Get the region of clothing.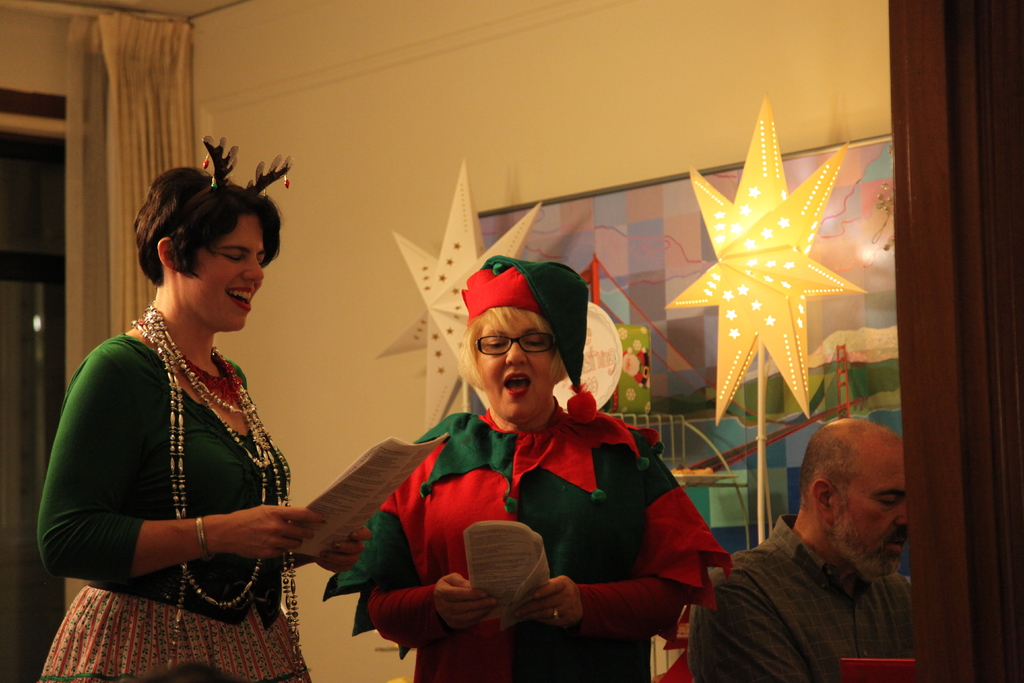
42 336 316 682.
